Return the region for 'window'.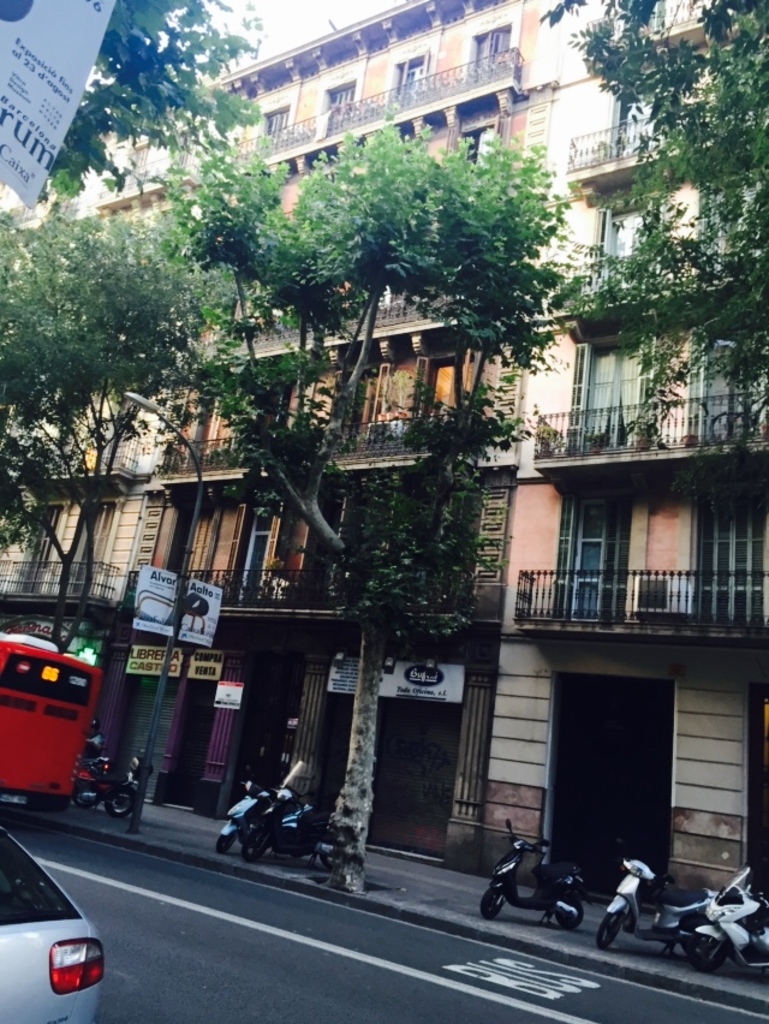
<box>692,183,734,281</box>.
